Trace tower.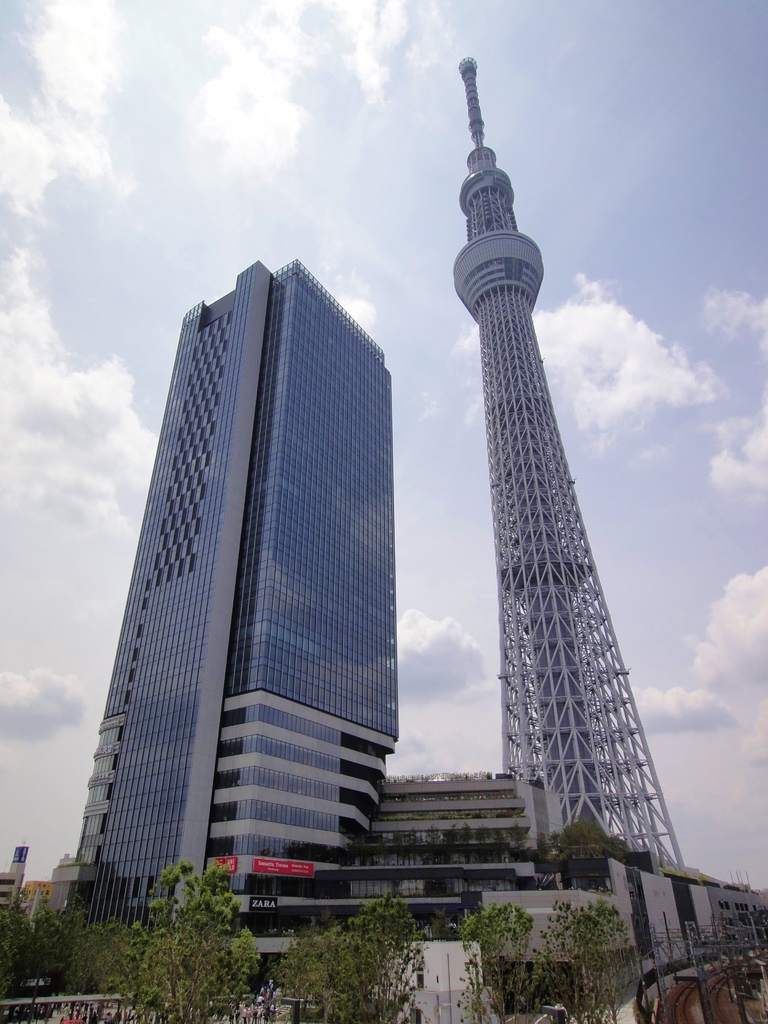
Traced to 396,86,710,997.
